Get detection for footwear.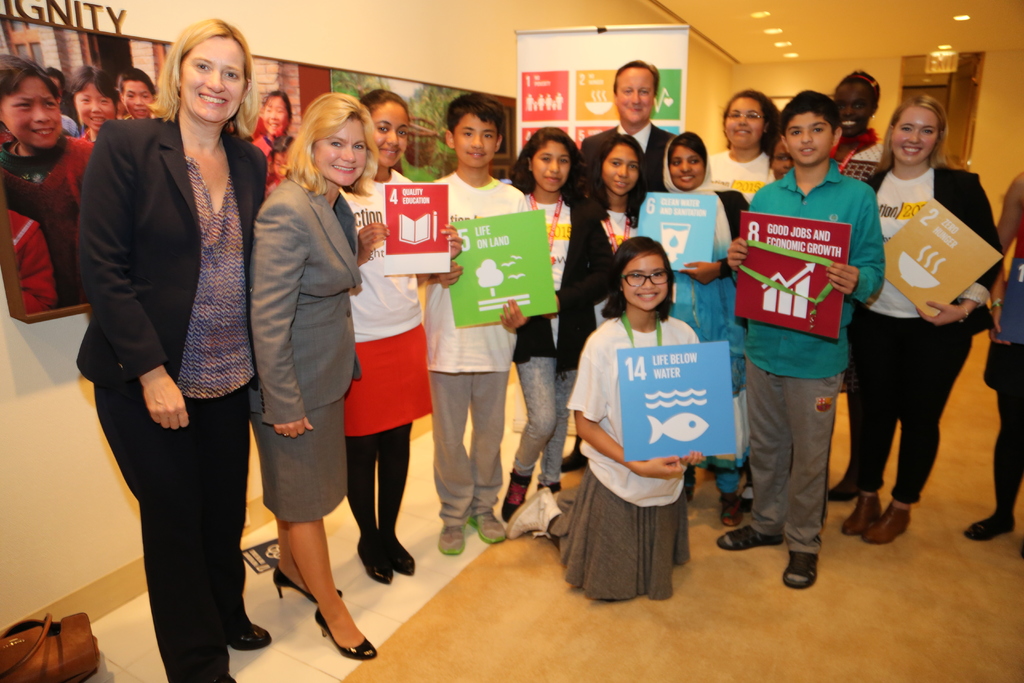
Detection: crop(312, 602, 380, 661).
